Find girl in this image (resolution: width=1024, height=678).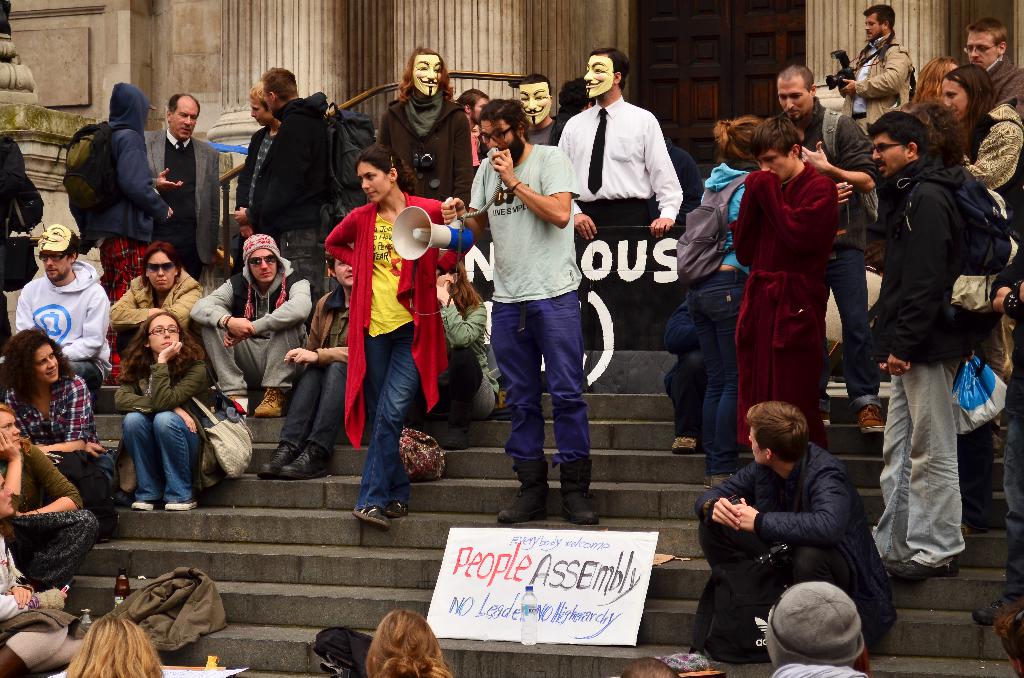
locate(108, 311, 219, 518).
